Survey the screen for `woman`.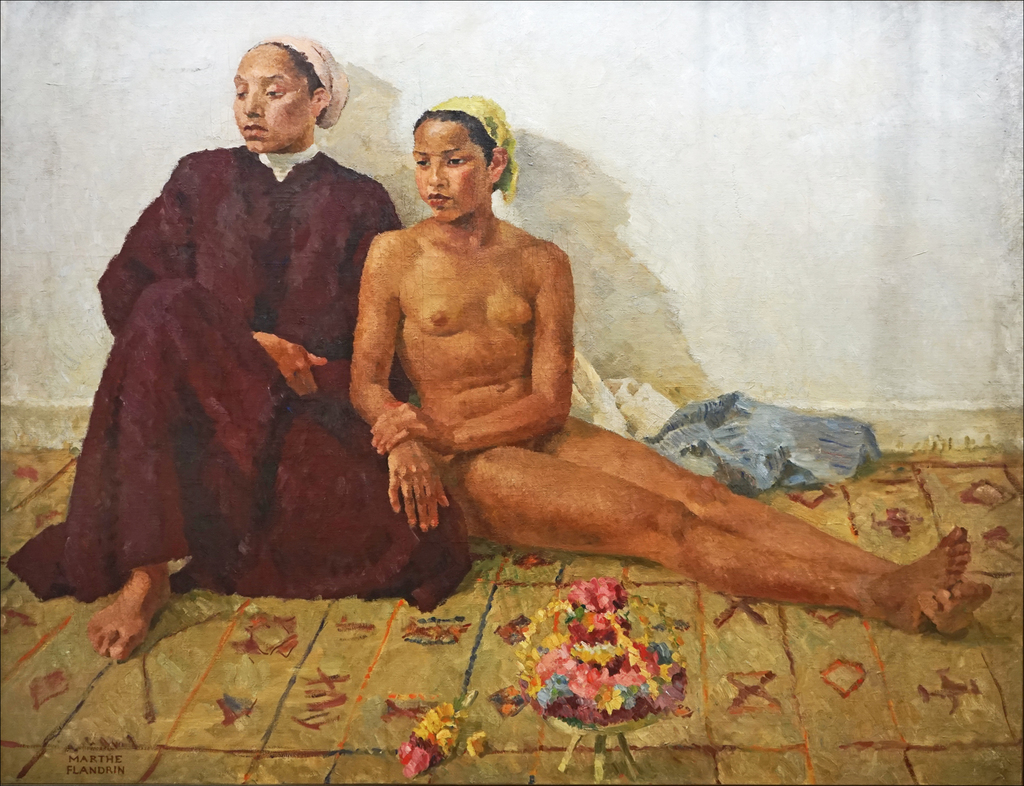
Survey found: bbox=[68, 71, 392, 624].
